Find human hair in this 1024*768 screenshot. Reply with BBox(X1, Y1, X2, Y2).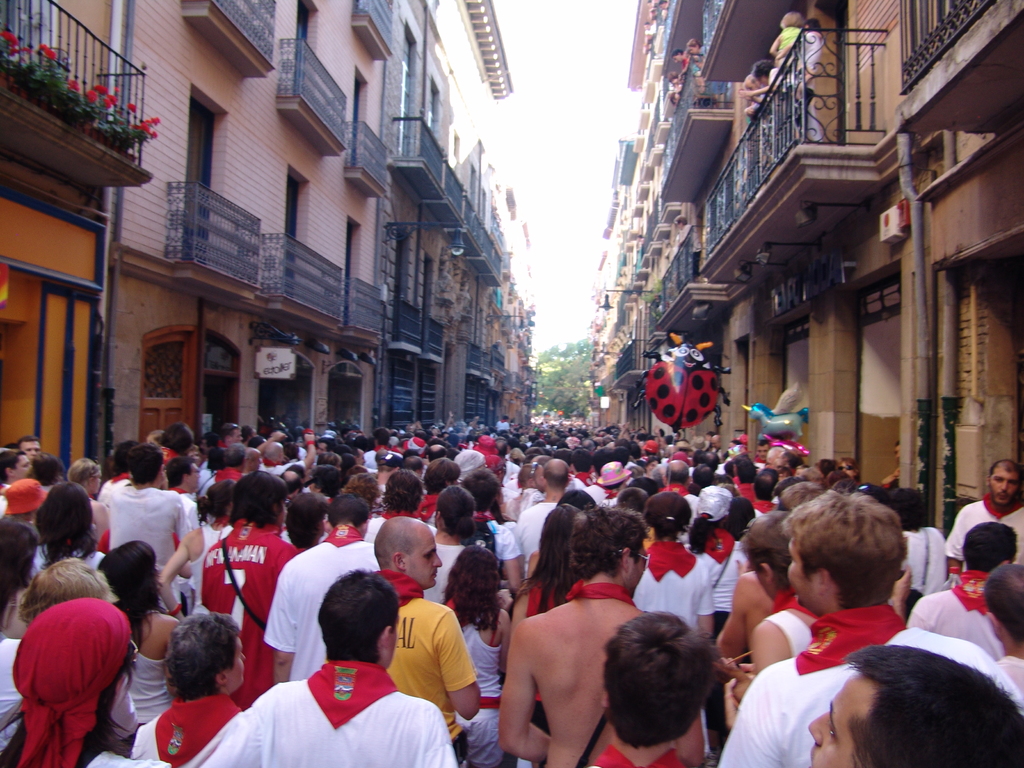
BBox(837, 455, 857, 468).
